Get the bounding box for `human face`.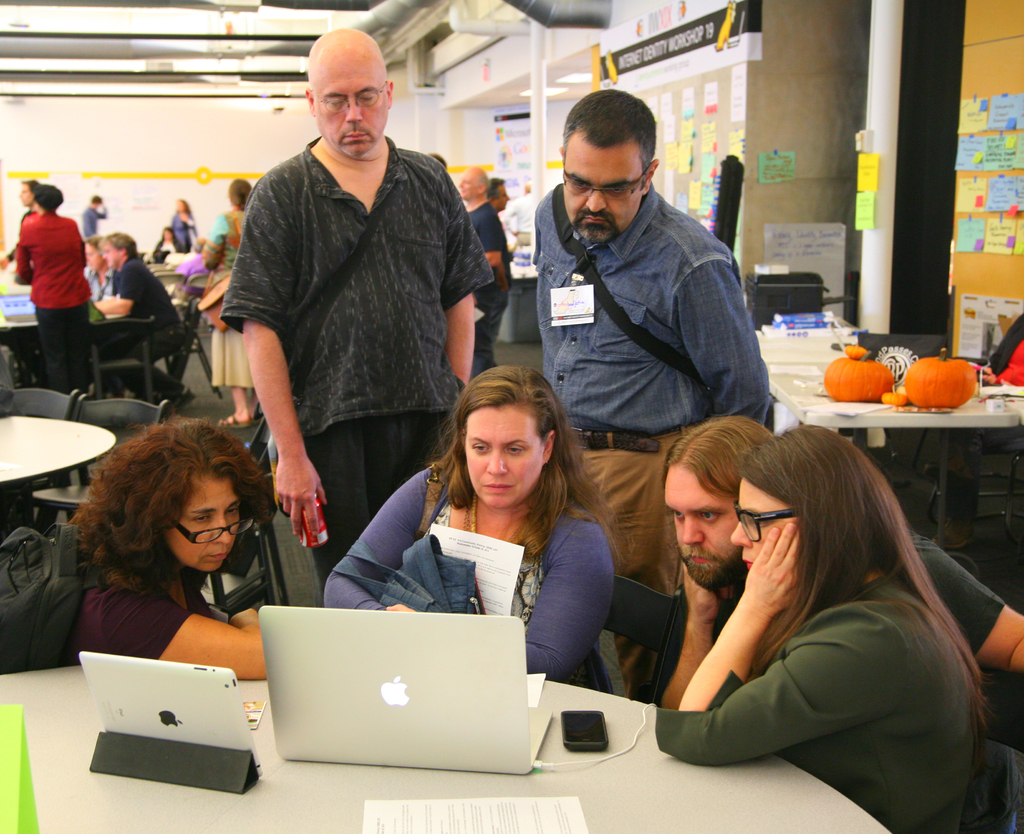
[660,461,739,587].
